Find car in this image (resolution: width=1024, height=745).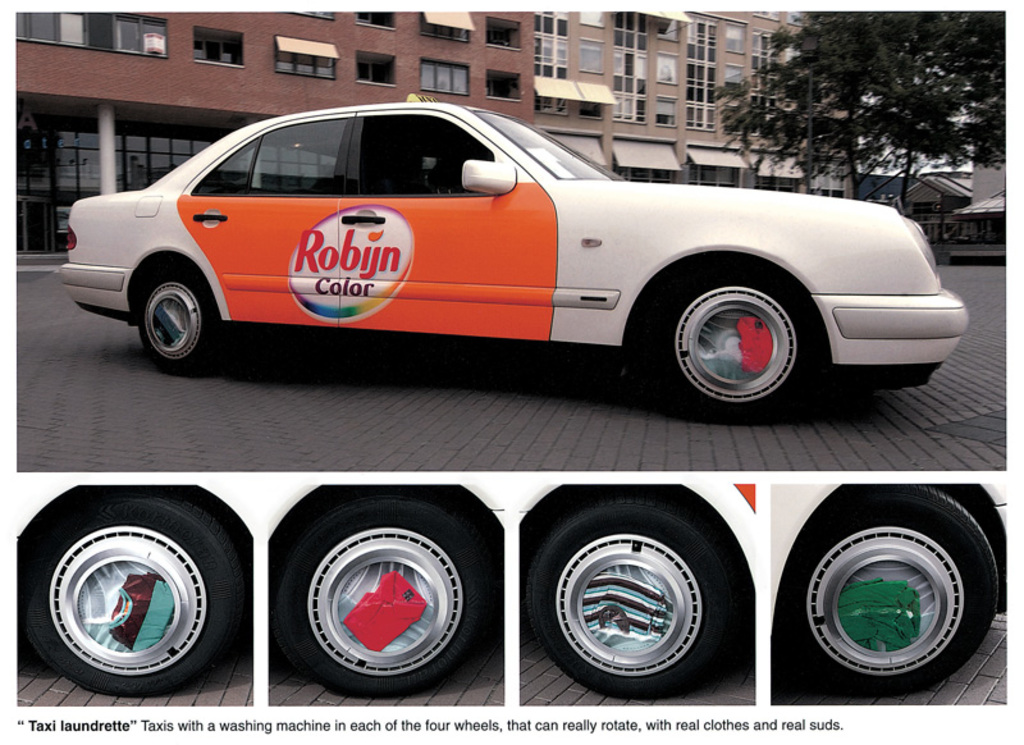
(left=13, top=476, right=256, bottom=698).
